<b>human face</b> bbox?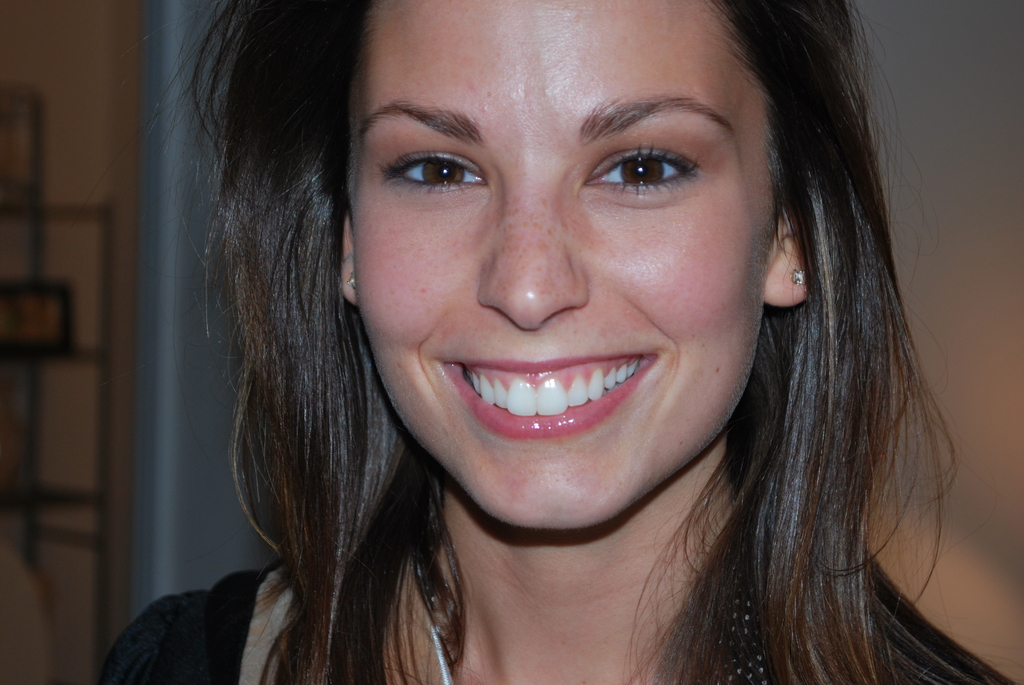
349, 0, 774, 531
